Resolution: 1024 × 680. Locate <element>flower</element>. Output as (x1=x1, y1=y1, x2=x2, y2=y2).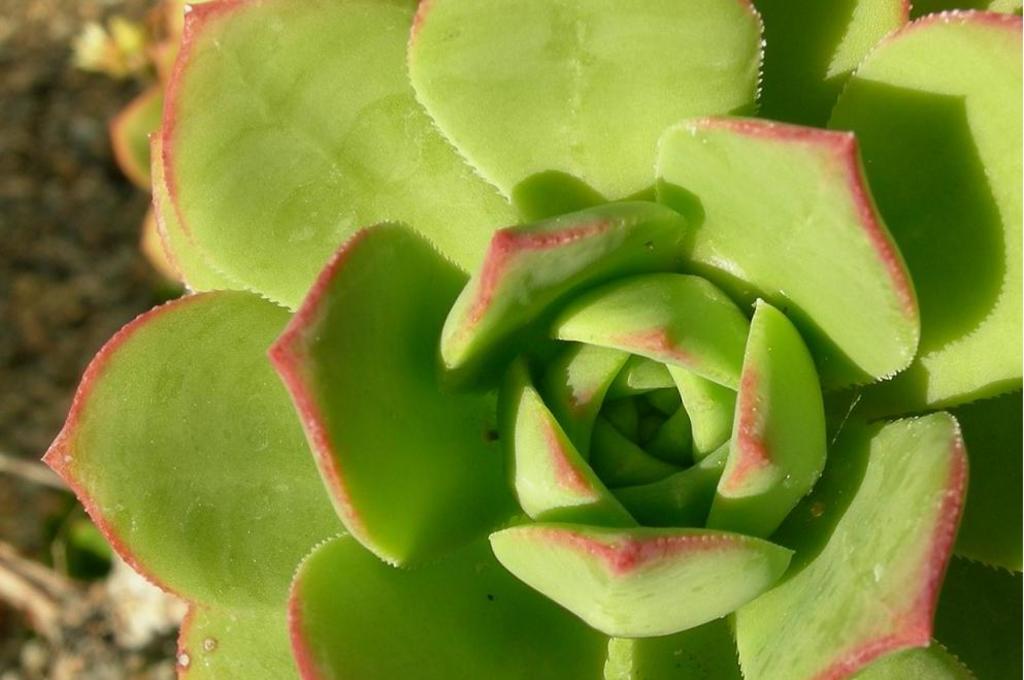
(x1=78, y1=14, x2=142, y2=74).
